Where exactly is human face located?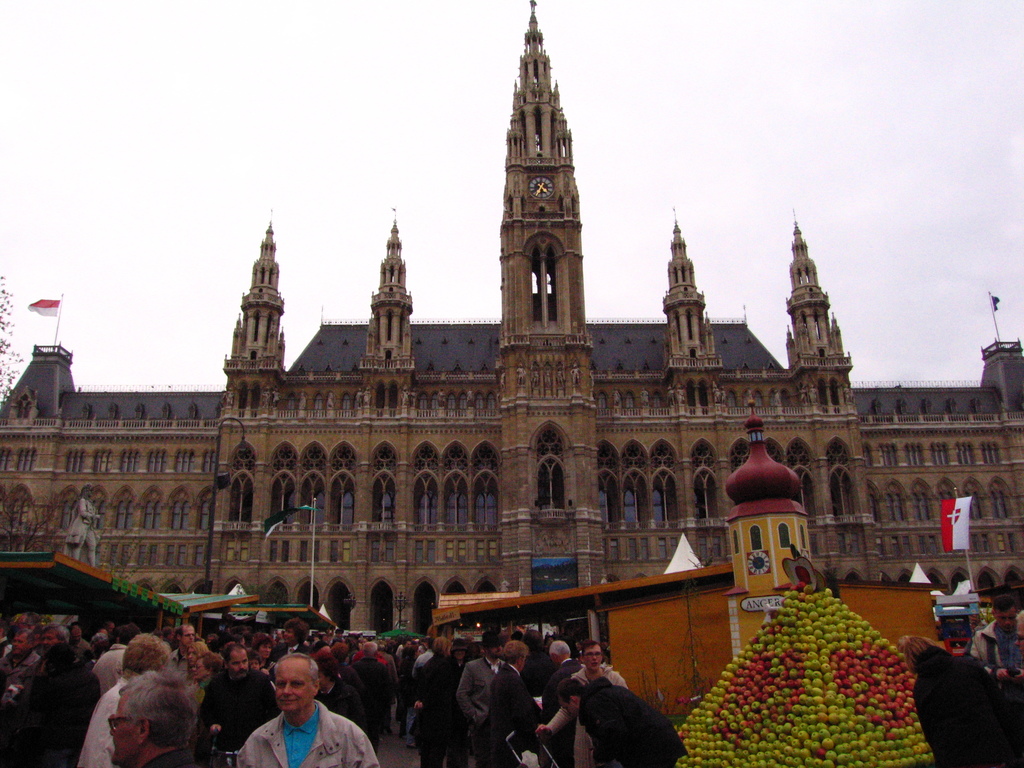
Its bounding box is <bbox>33, 634, 38, 653</bbox>.
